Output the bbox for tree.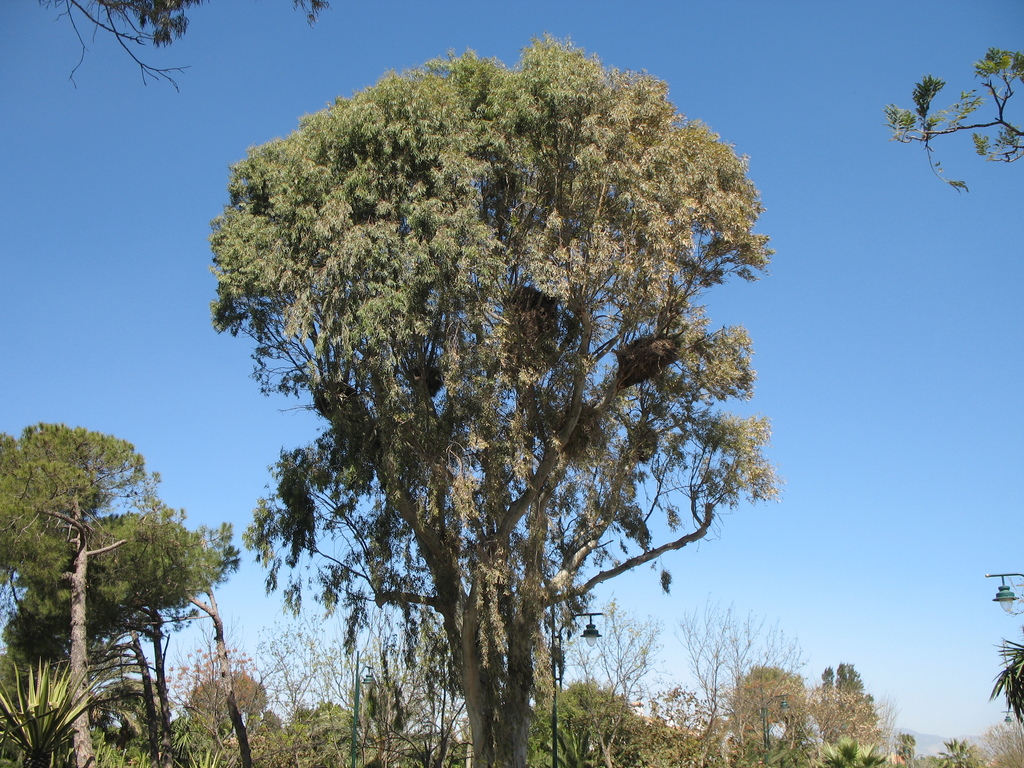
box(881, 47, 1023, 222).
